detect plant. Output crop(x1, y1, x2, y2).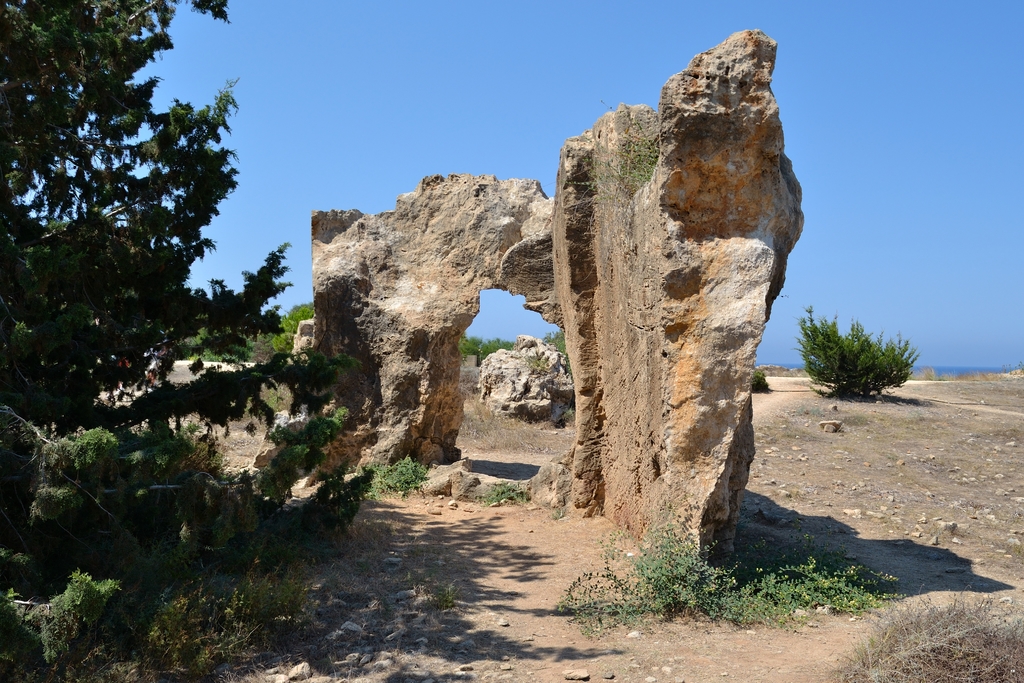
crop(479, 486, 522, 508).
